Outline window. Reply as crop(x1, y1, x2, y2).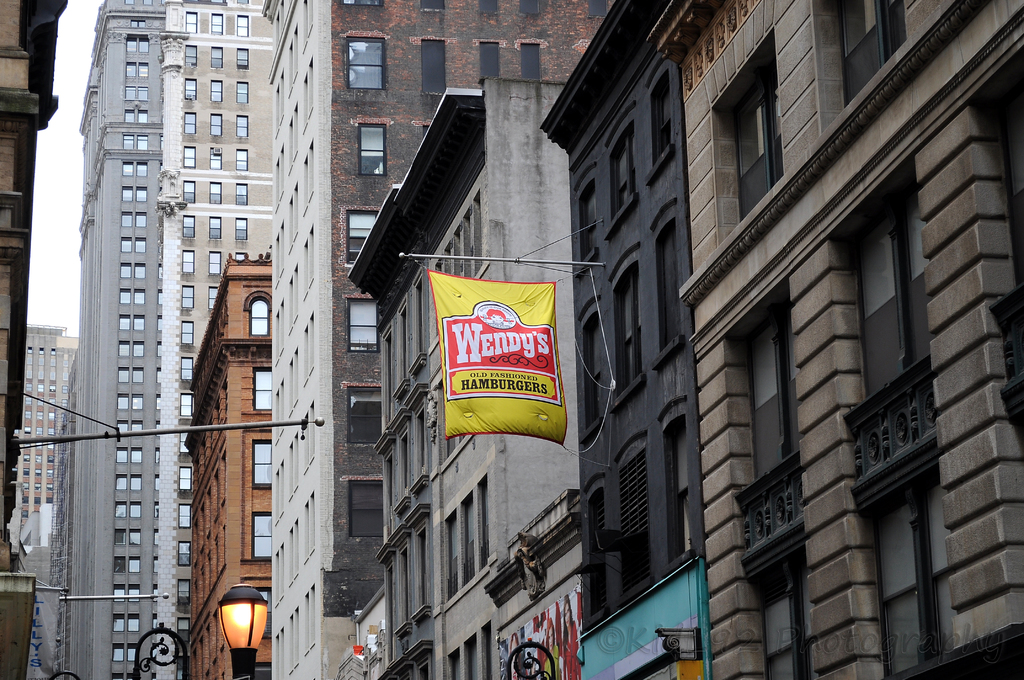
crop(186, 45, 199, 68).
